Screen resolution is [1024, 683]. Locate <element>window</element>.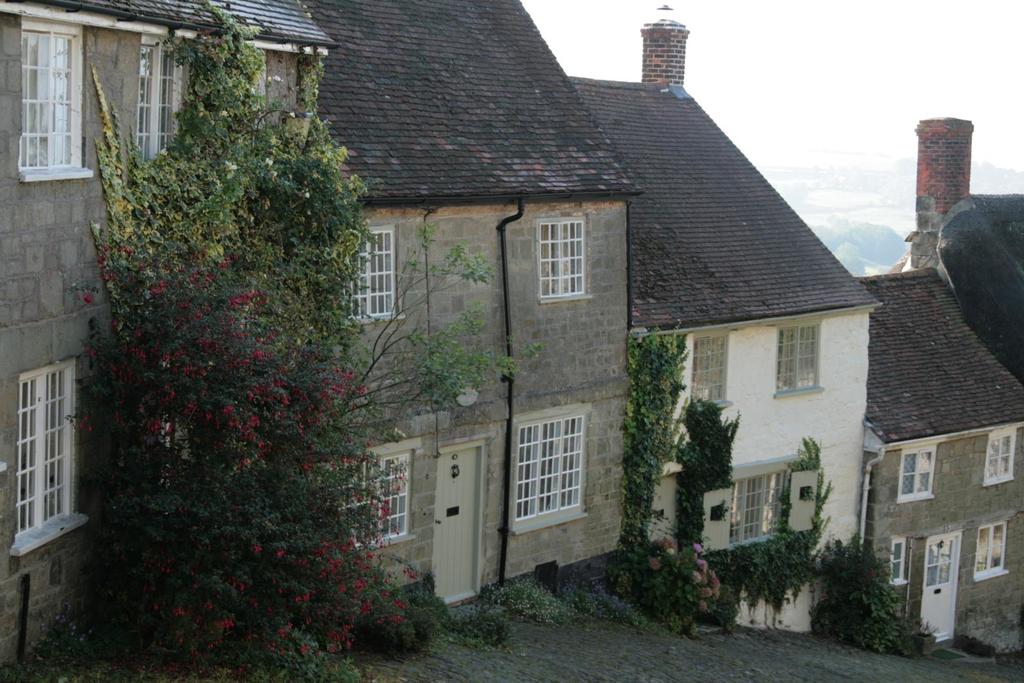
138 36 191 166.
